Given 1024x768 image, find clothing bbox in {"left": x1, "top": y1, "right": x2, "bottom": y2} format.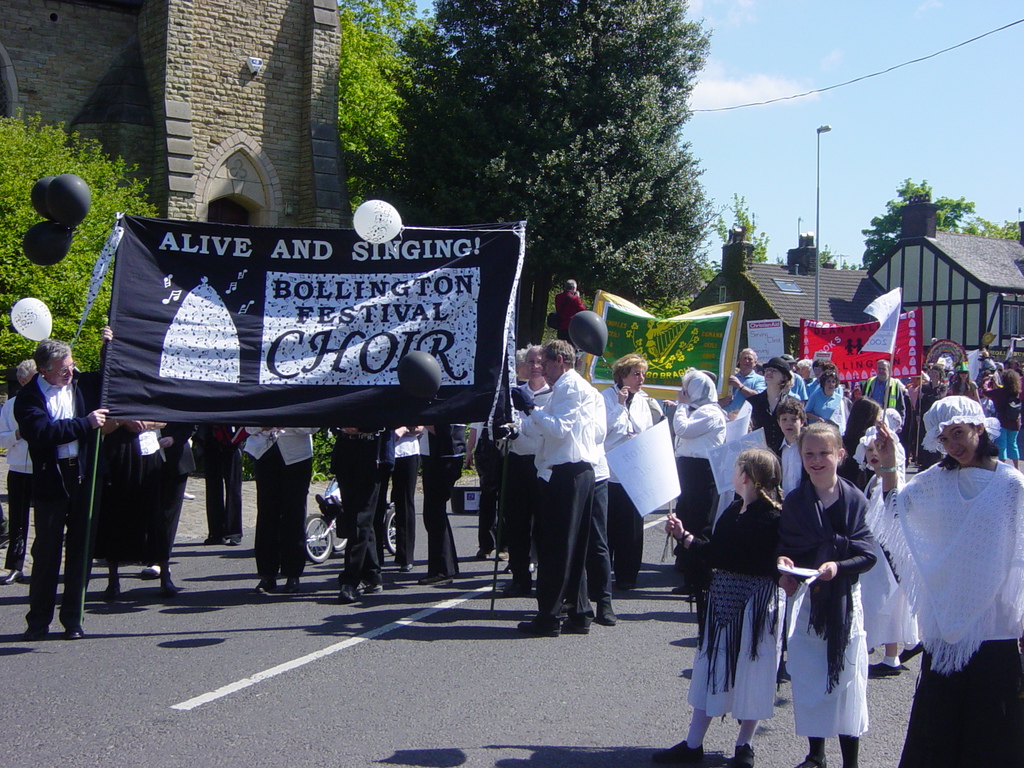
{"left": 17, "top": 365, "right": 99, "bottom": 633}.
